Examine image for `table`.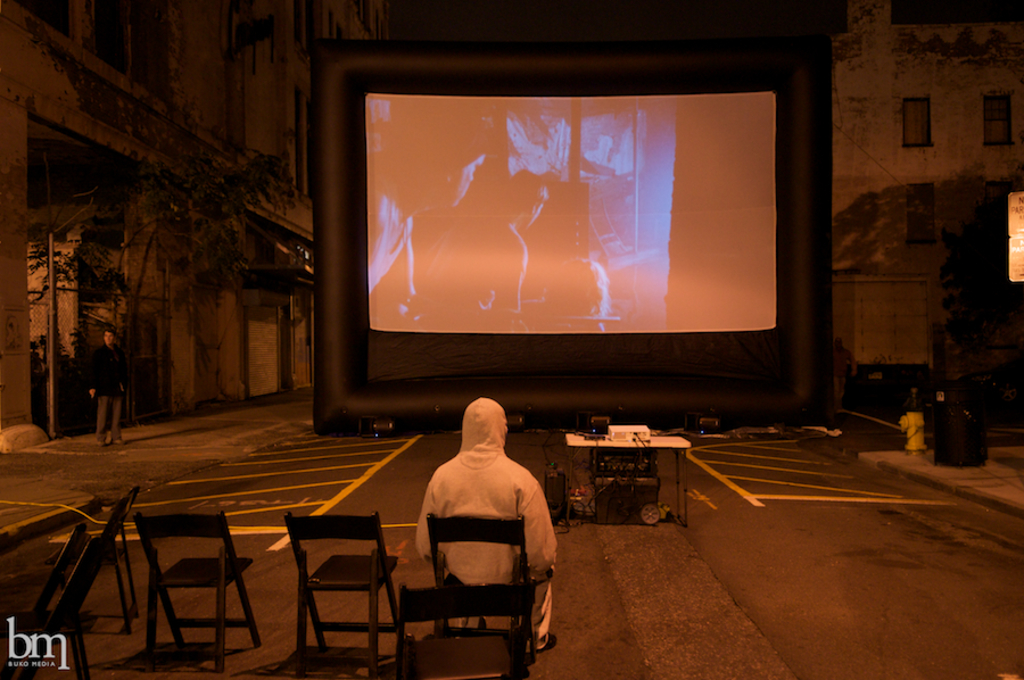
Examination result: select_region(537, 434, 712, 533).
